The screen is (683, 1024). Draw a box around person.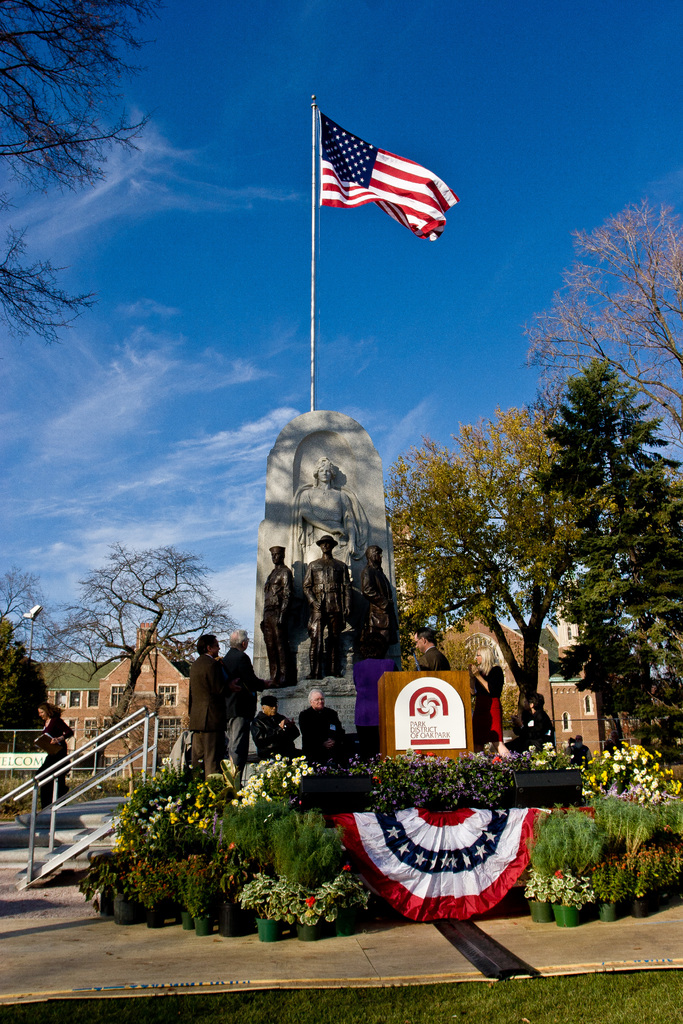
299/532/349/676.
